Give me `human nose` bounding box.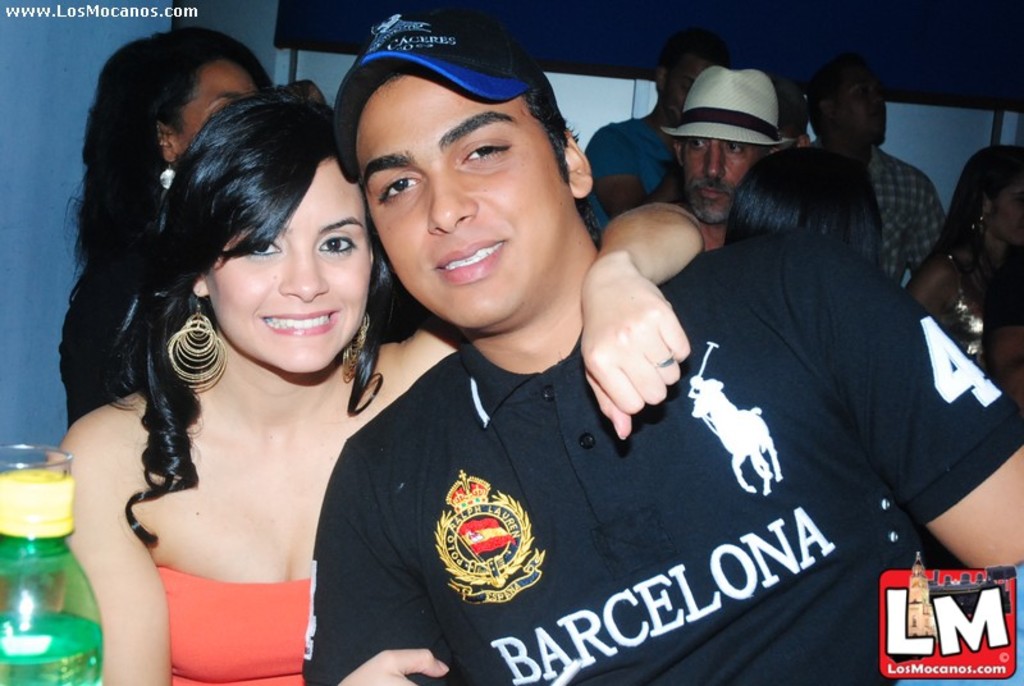
rect(701, 142, 727, 179).
